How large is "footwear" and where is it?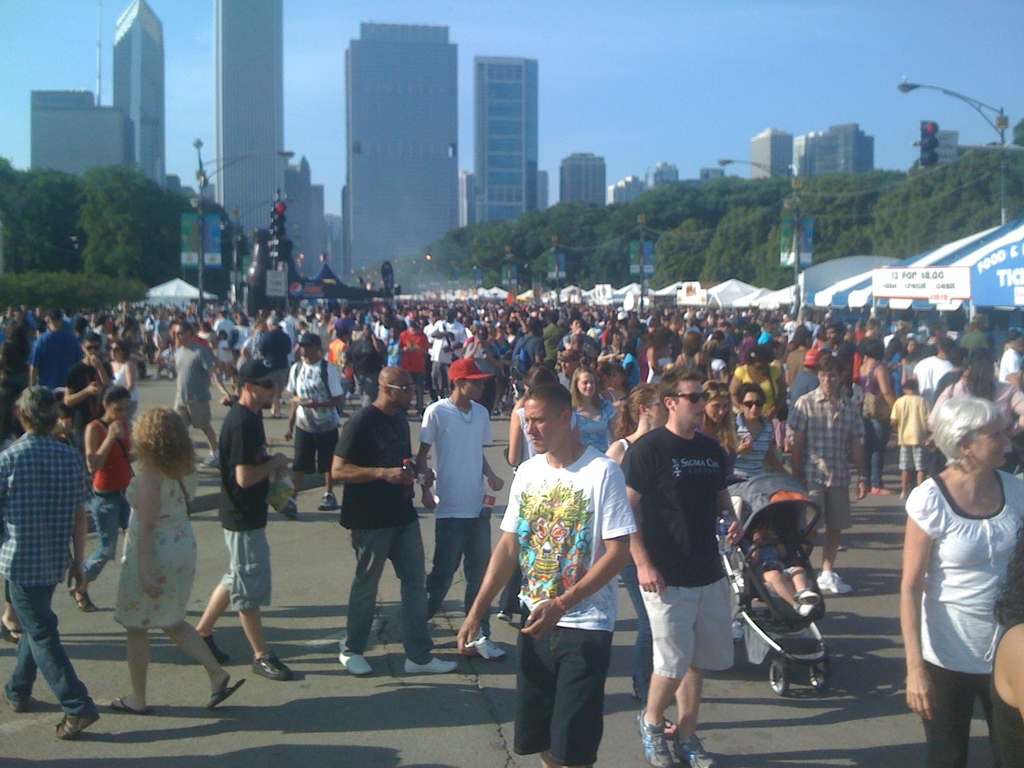
Bounding box: <bbox>898, 491, 910, 499</bbox>.
